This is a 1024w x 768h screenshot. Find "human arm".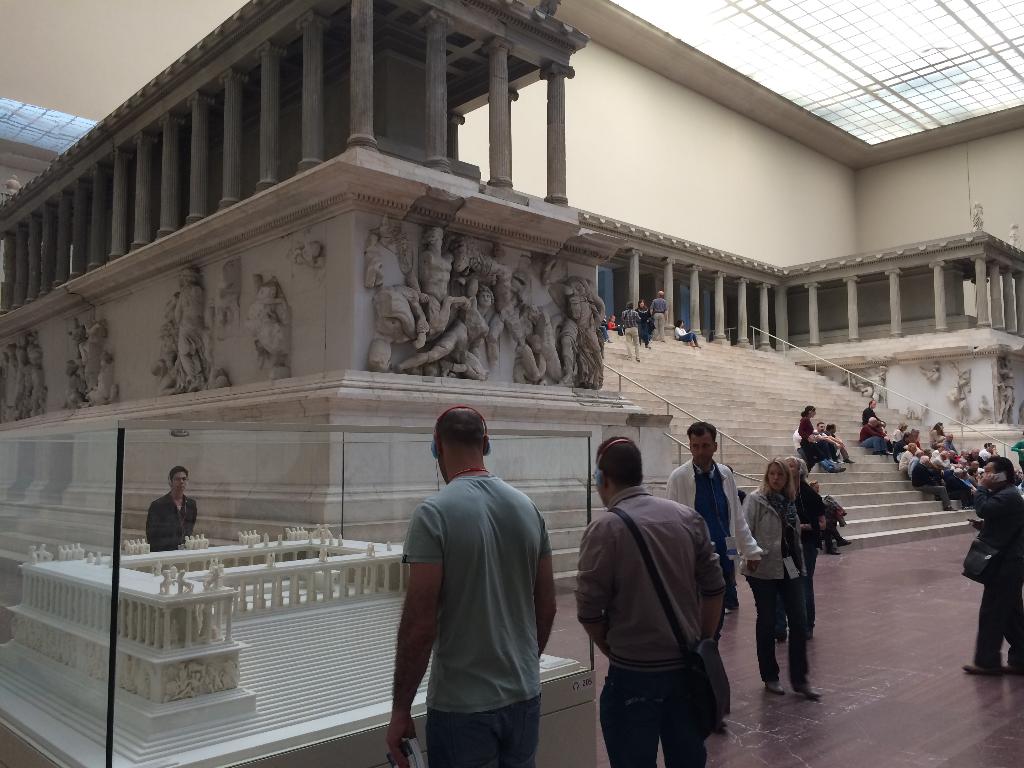
Bounding box: 635,311,640,317.
